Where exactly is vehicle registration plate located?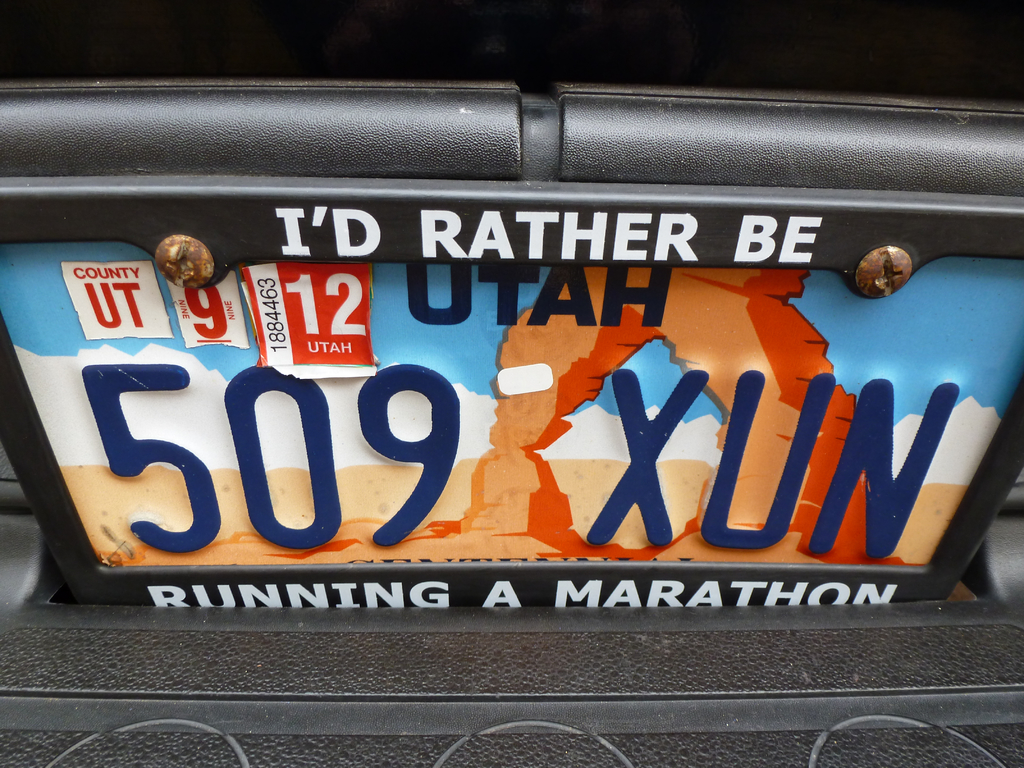
Its bounding box is x1=0, y1=241, x2=1023, y2=612.
